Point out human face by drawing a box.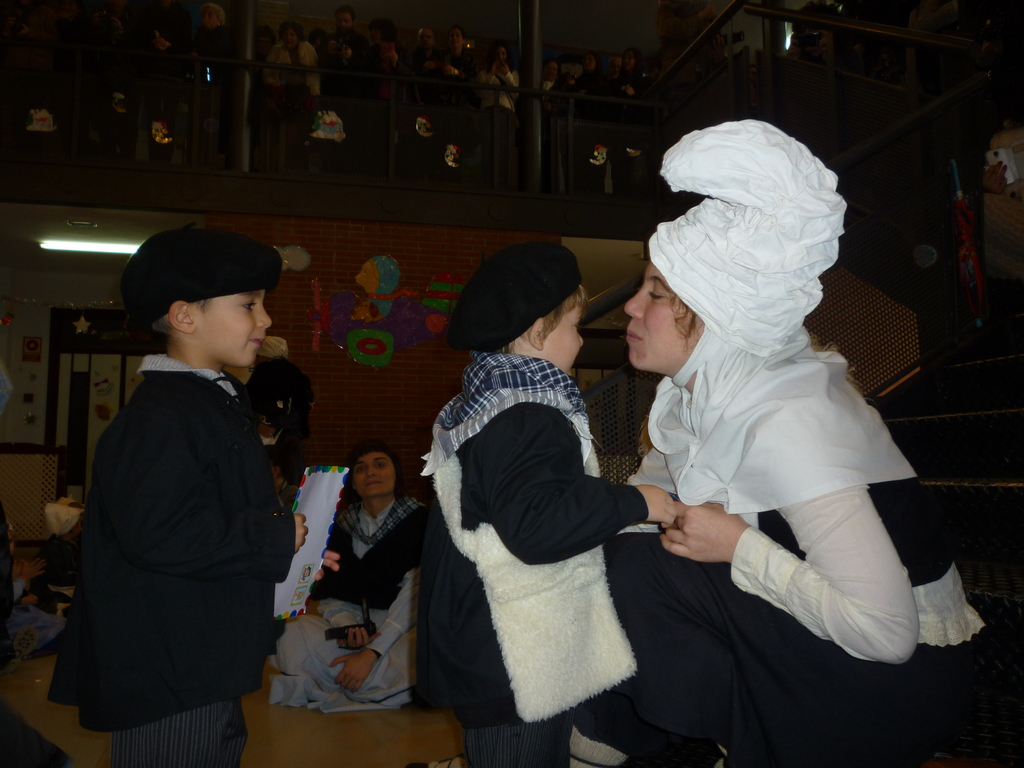
<bbox>196, 287, 273, 365</bbox>.
